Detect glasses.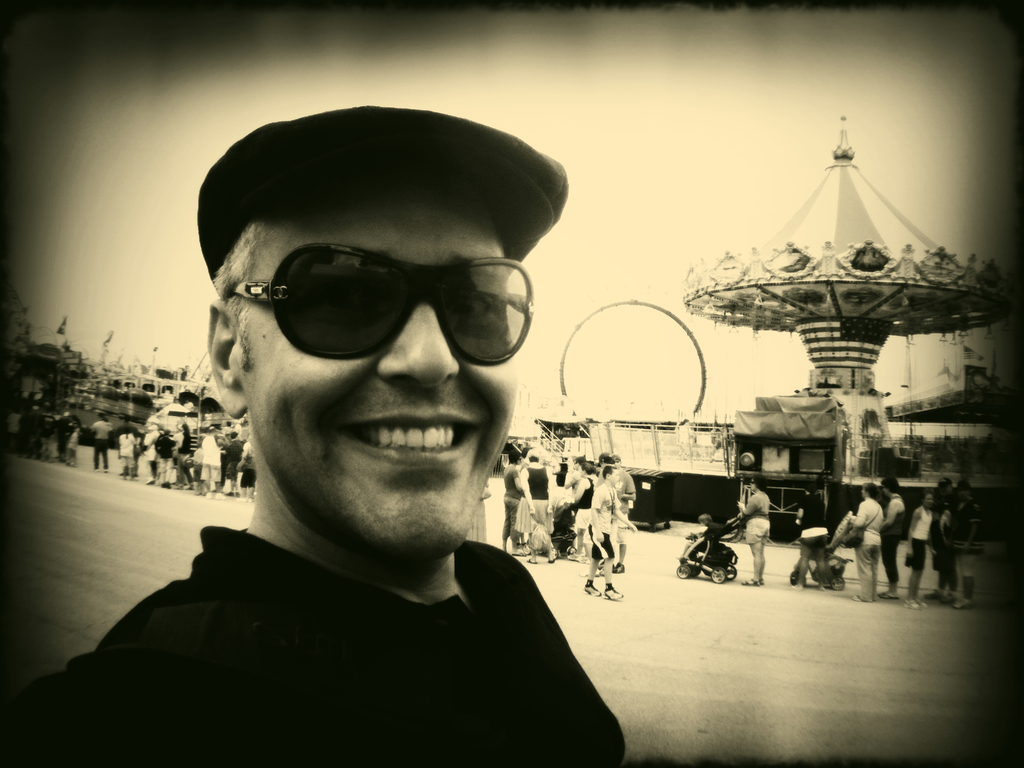
Detected at rect(222, 242, 545, 377).
